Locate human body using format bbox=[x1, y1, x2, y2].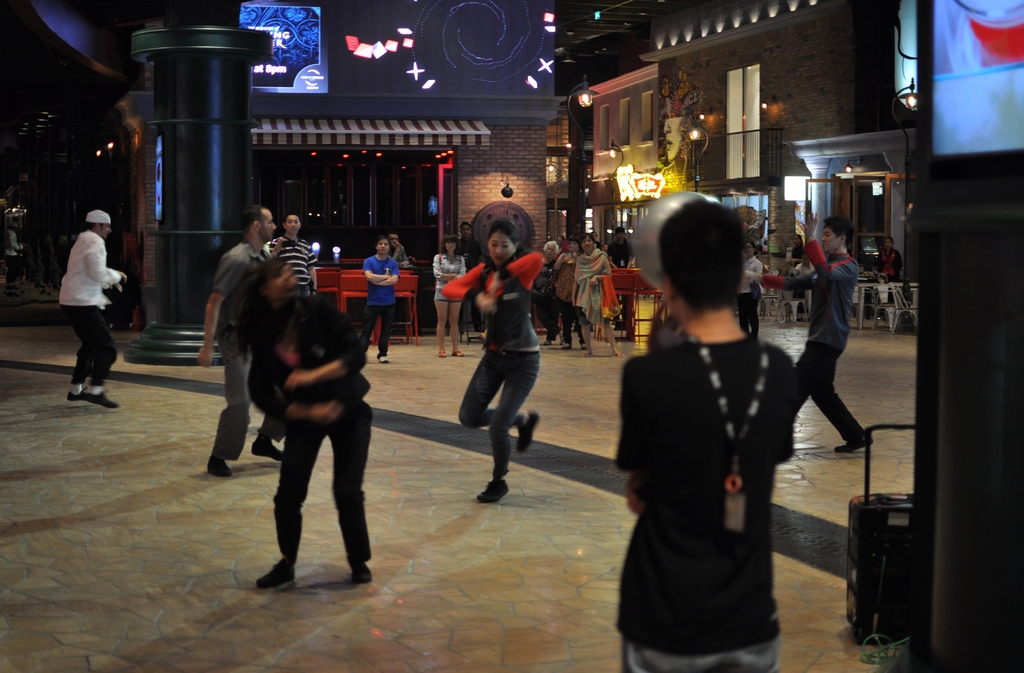
bbox=[45, 204, 125, 387].
